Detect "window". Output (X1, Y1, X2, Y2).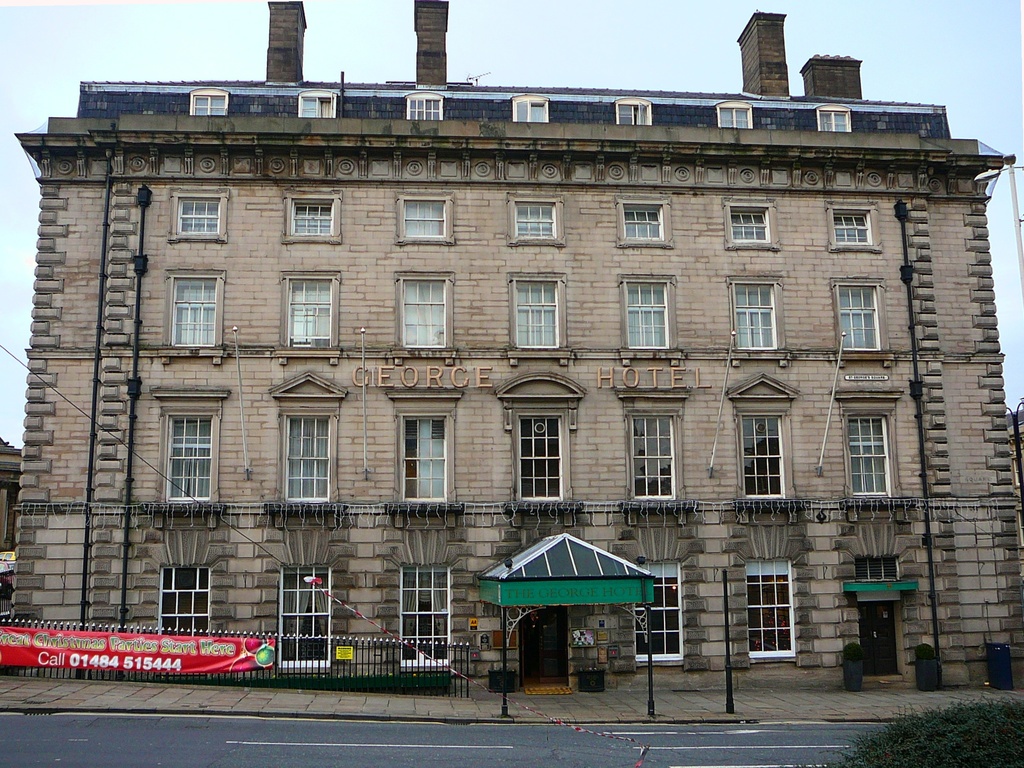
(726, 281, 778, 350).
